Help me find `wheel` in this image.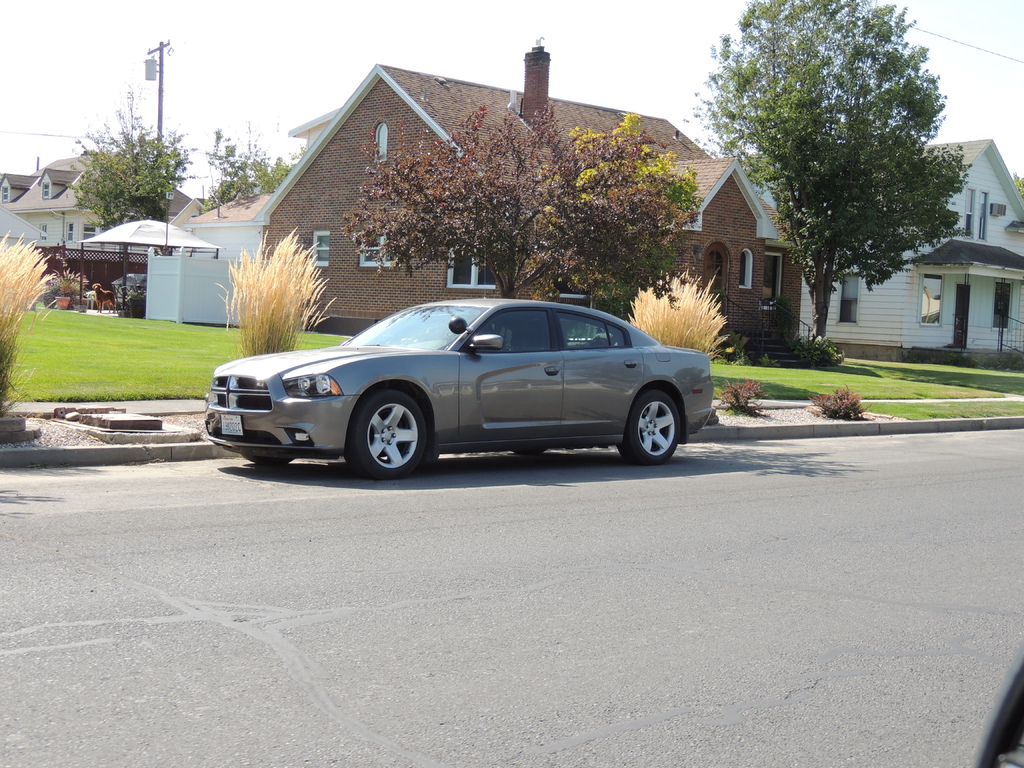
Found it: detection(513, 449, 545, 456).
